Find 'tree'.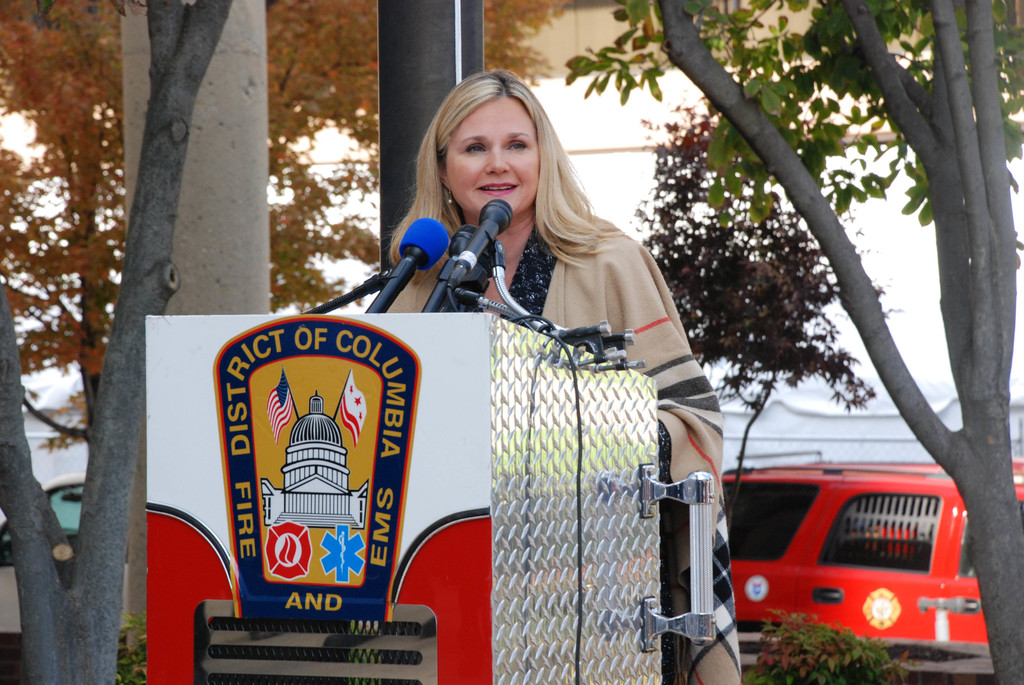
box=[0, 0, 575, 684].
